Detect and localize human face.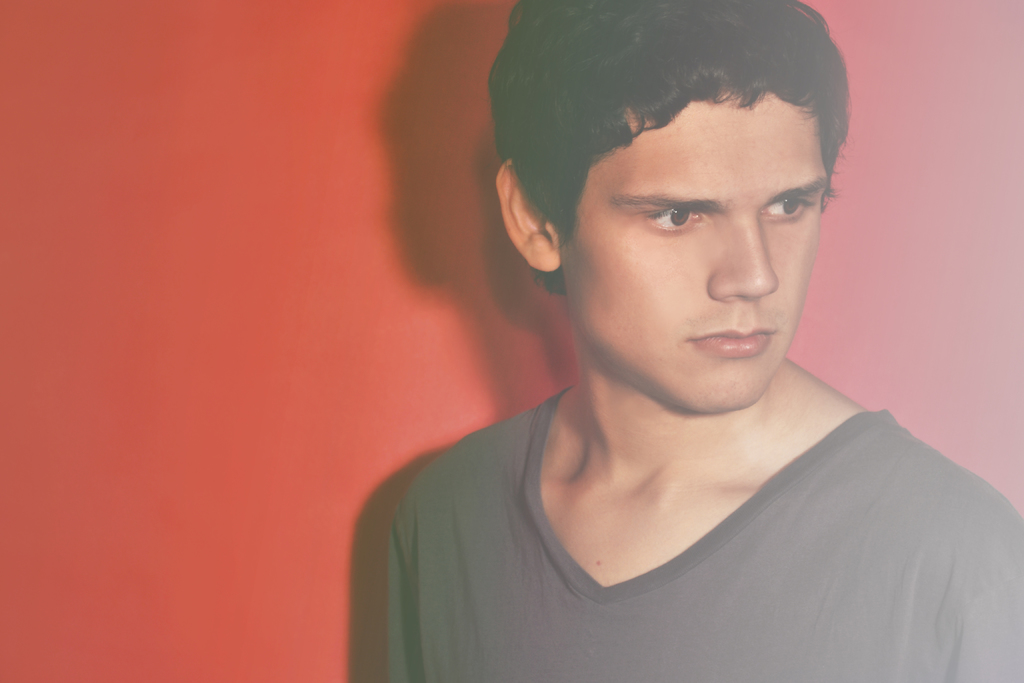
Localized at 558 89 832 412.
